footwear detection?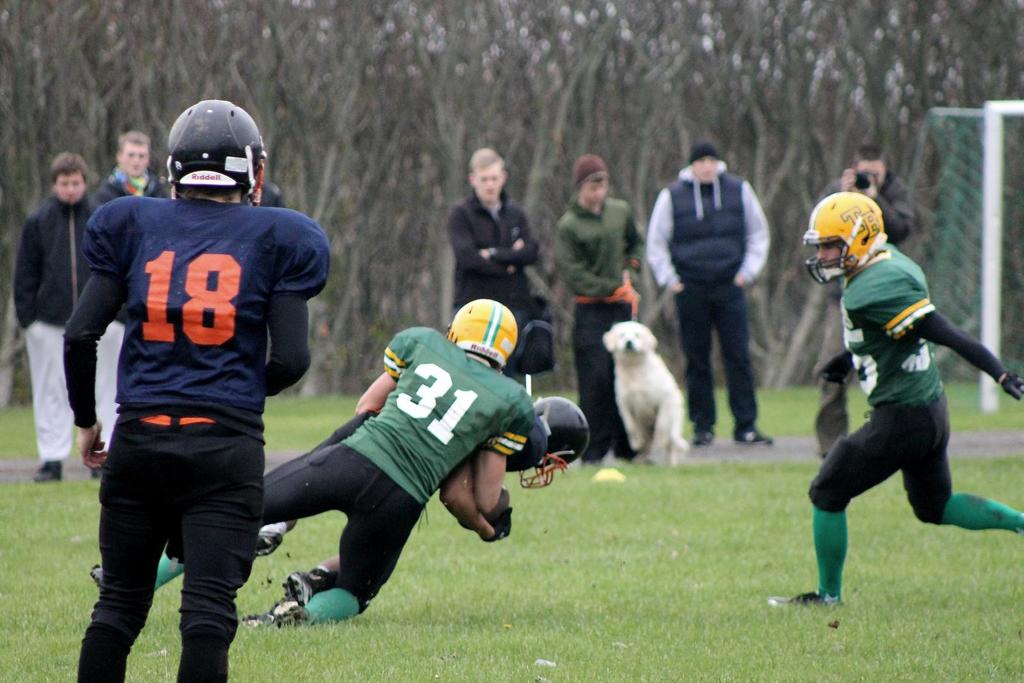
l=91, t=559, r=102, b=591
